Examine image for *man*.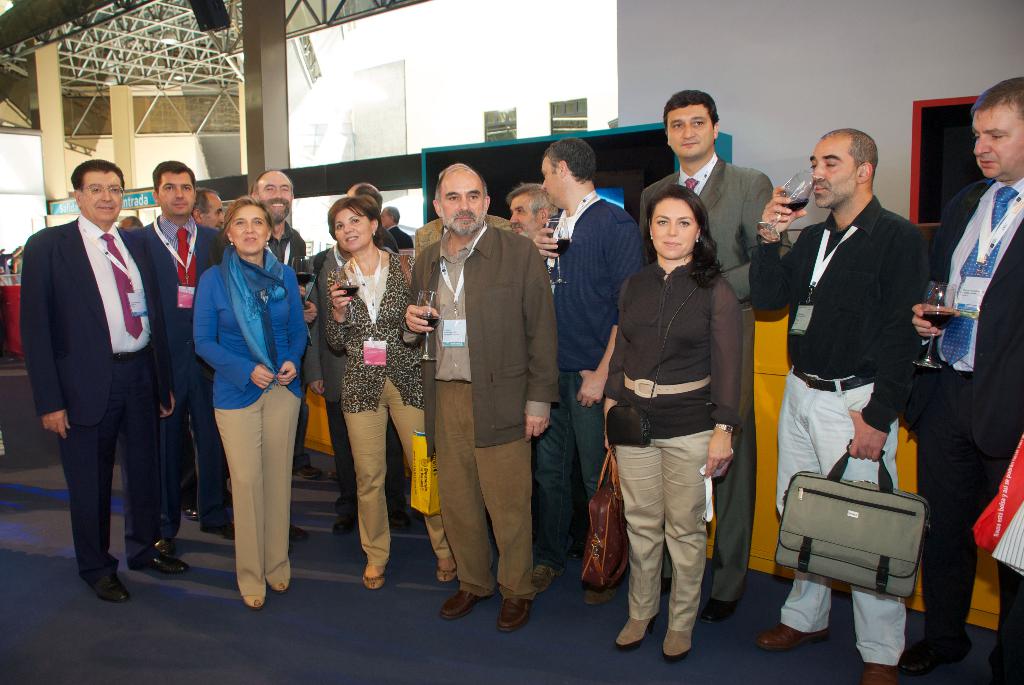
Examination result: 528, 136, 646, 609.
